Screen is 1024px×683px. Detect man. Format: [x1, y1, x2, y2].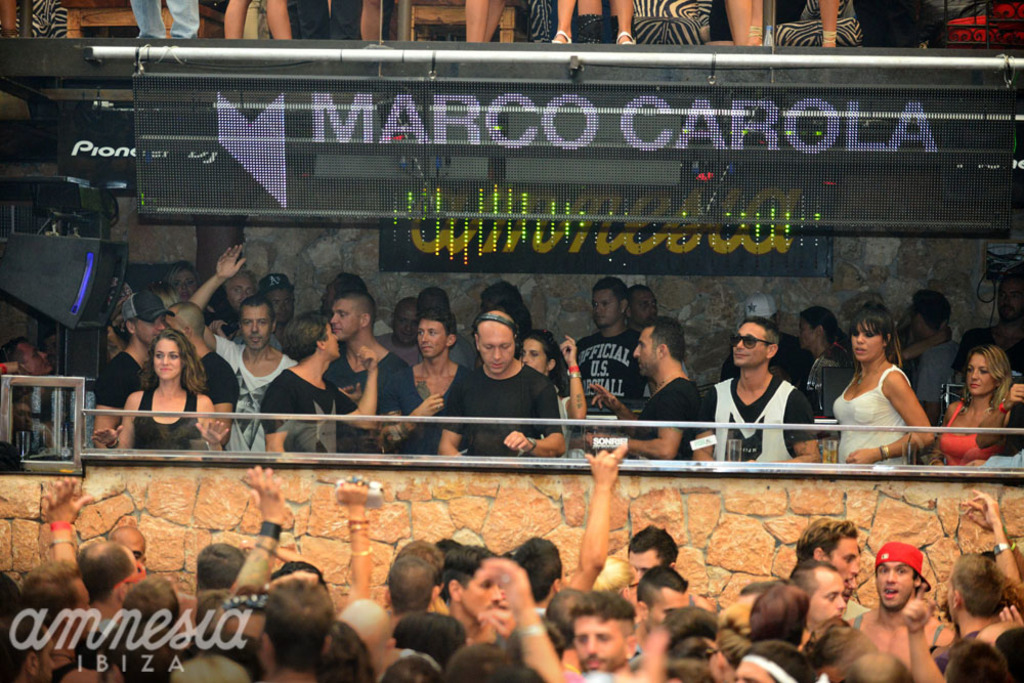
[40, 327, 56, 366].
